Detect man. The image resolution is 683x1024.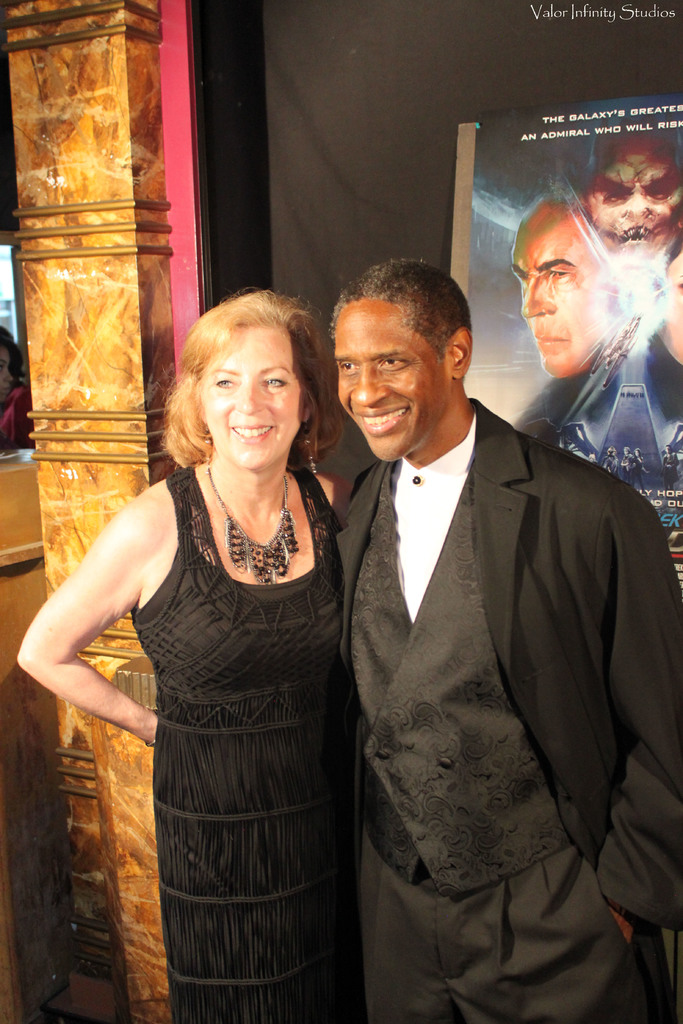
left=338, top=253, right=682, bottom=1023.
